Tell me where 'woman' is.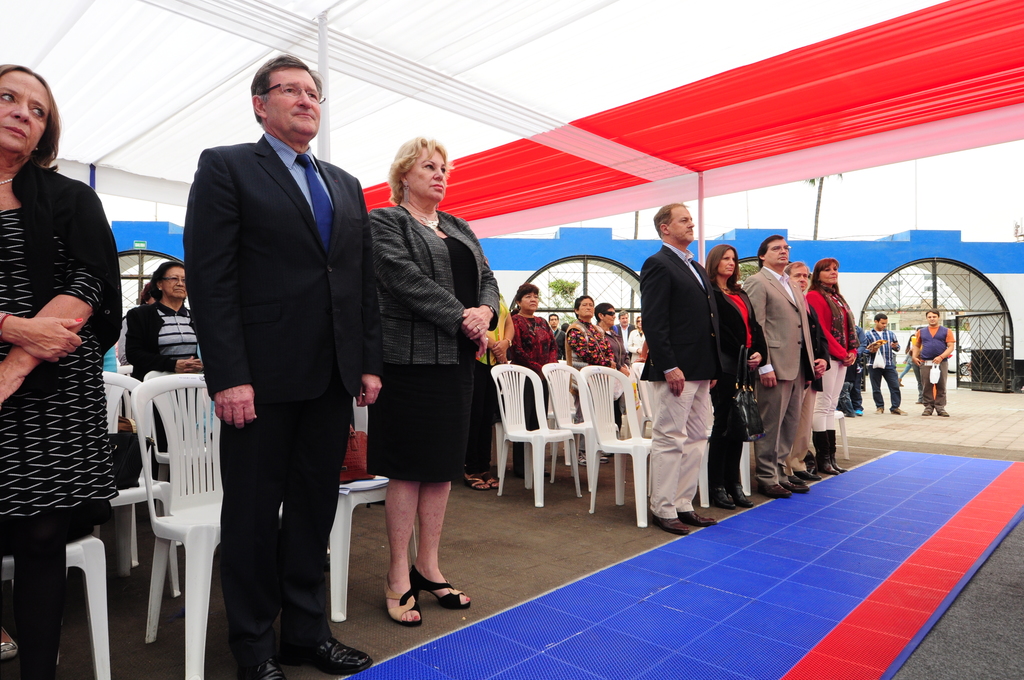
'woman' is at select_region(125, 257, 205, 460).
